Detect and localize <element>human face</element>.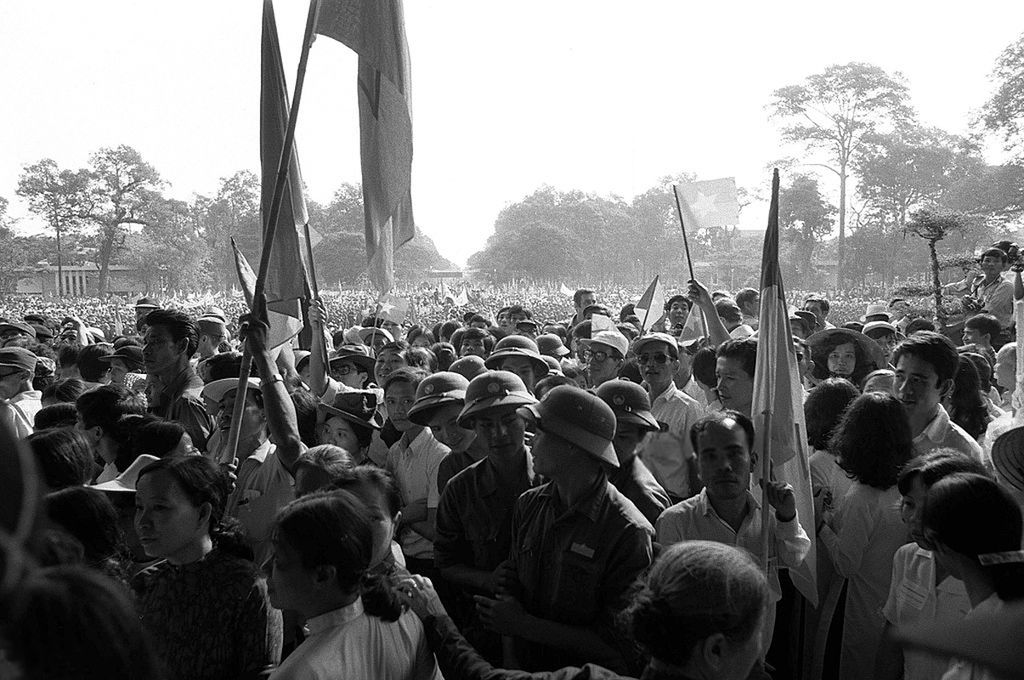
Localized at (528,326,536,336).
